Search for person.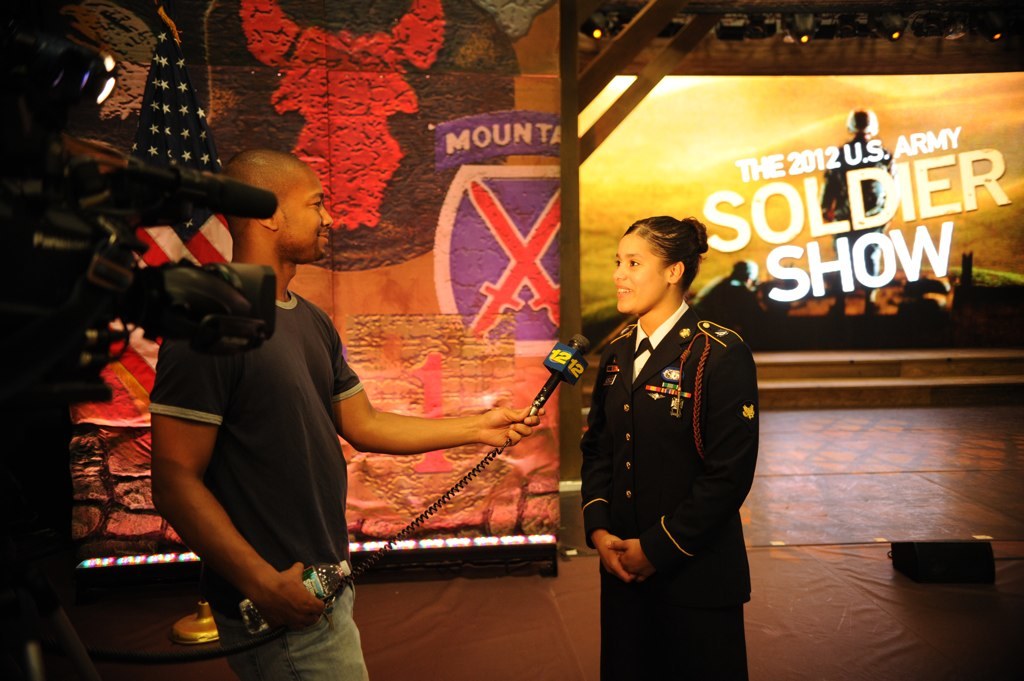
Found at region(155, 149, 547, 680).
